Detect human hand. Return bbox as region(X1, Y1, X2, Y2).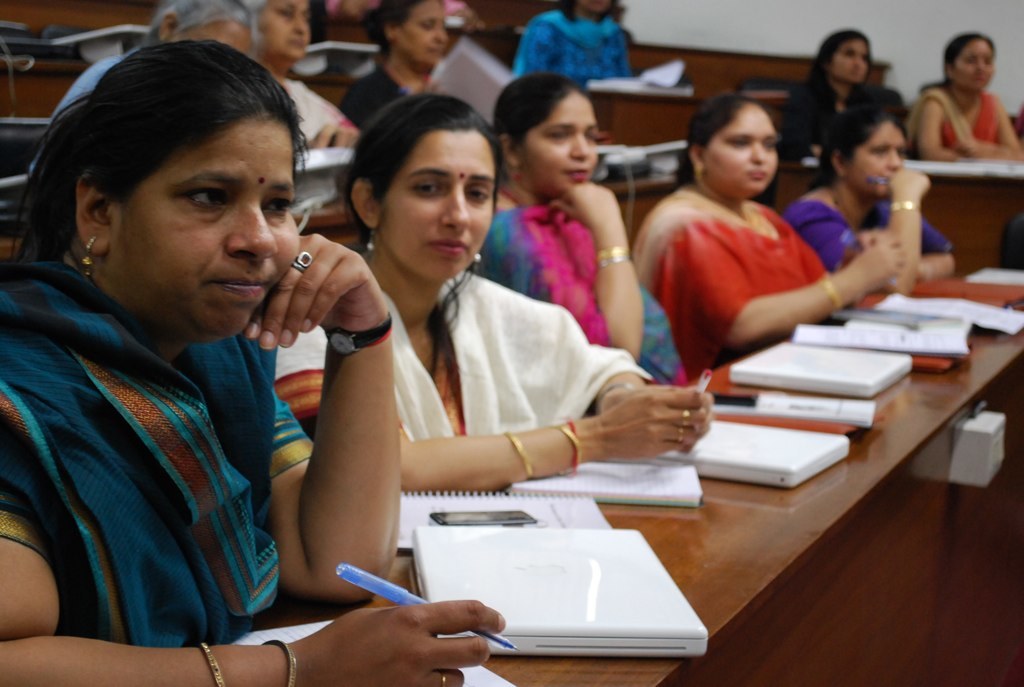
region(597, 385, 708, 462).
